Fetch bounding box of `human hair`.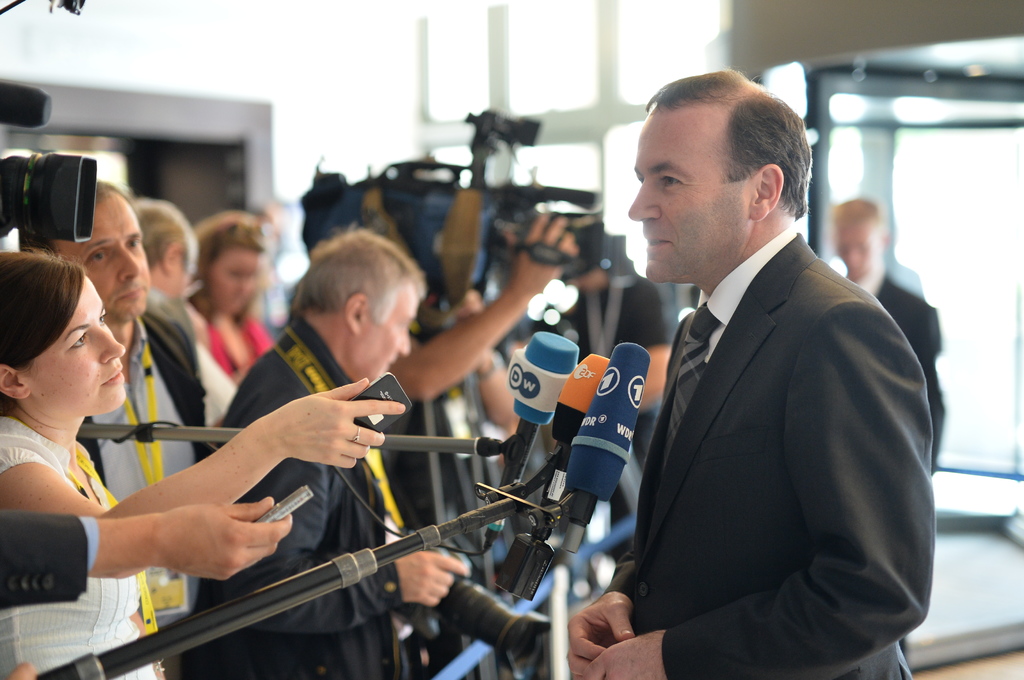
Bbox: 0 251 84 368.
